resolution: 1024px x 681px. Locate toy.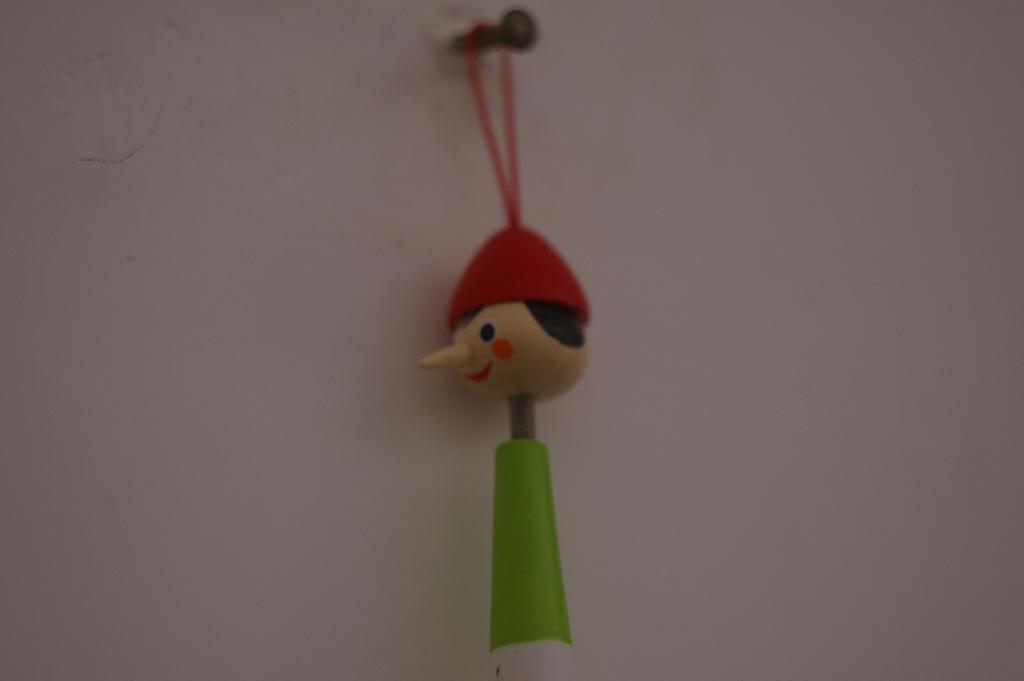
x1=415, y1=16, x2=595, y2=680.
